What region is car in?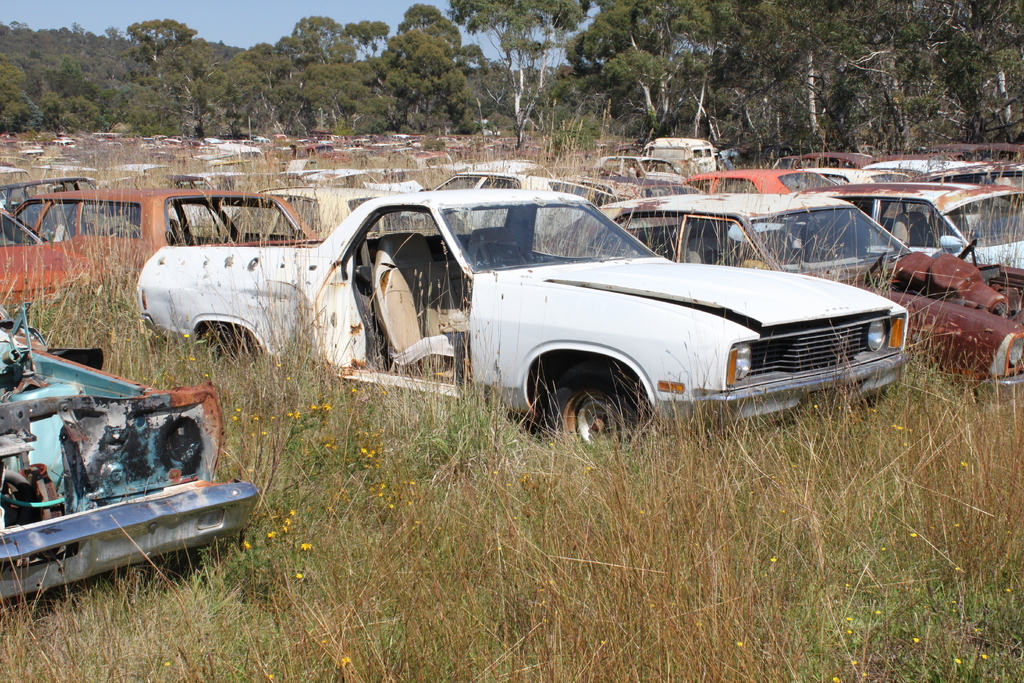
bbox(139, 189, 908, 453).
